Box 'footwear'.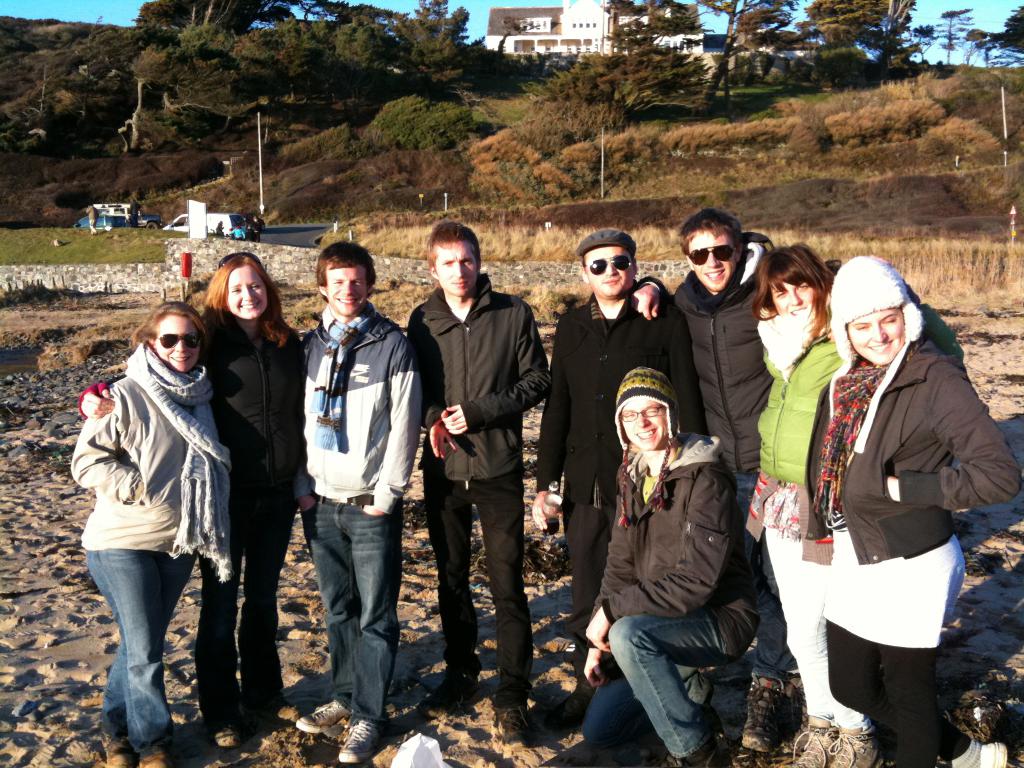
rect(338, 712, 379, 765).
